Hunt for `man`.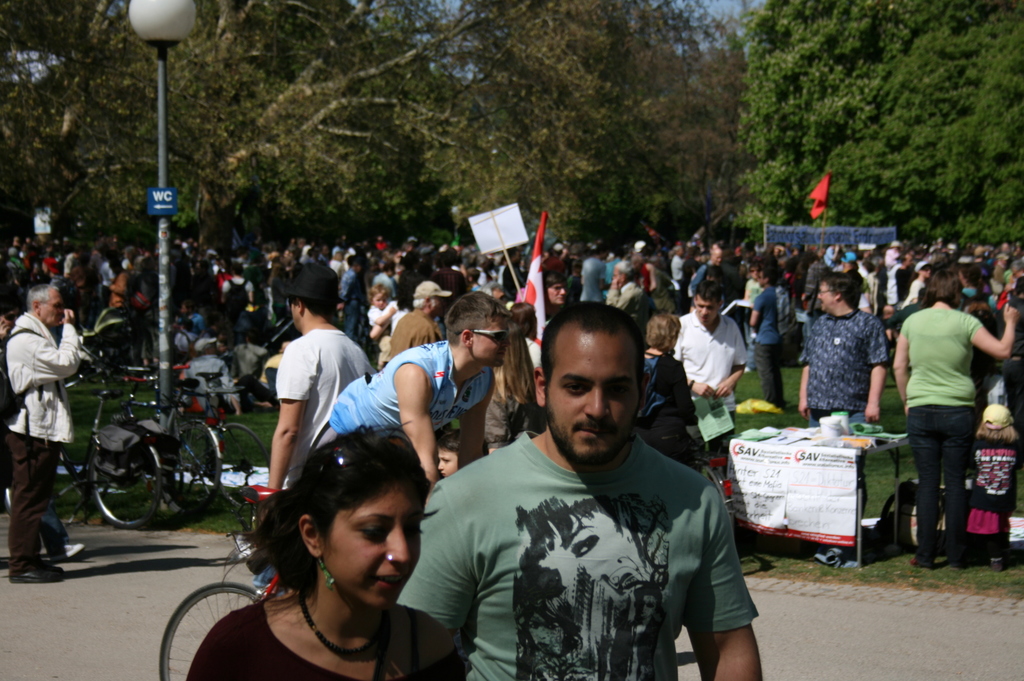
Hunted down at bbox=(424, 308, 755, 680).
